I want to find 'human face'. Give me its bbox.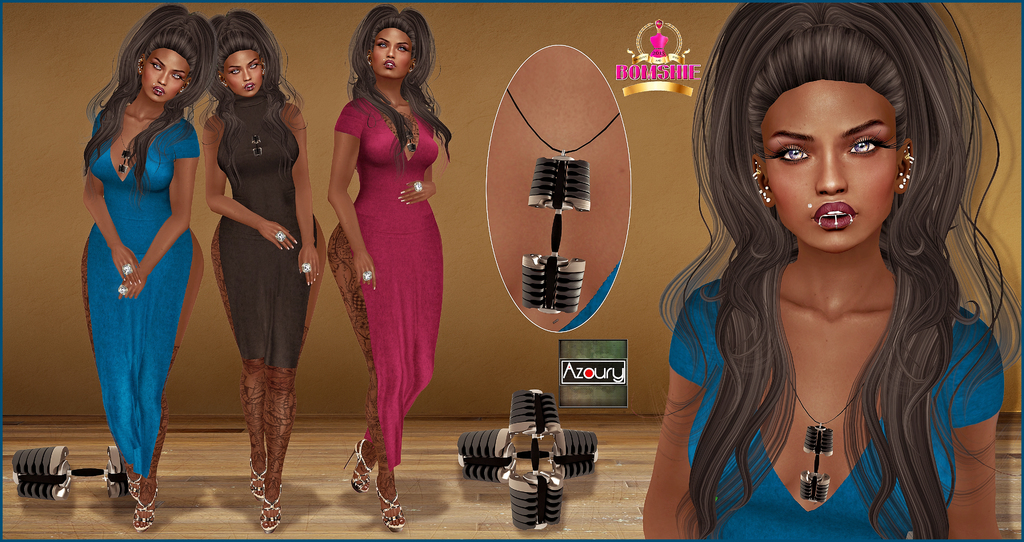
x1=763 y1=81 x2=903 y2=254.
